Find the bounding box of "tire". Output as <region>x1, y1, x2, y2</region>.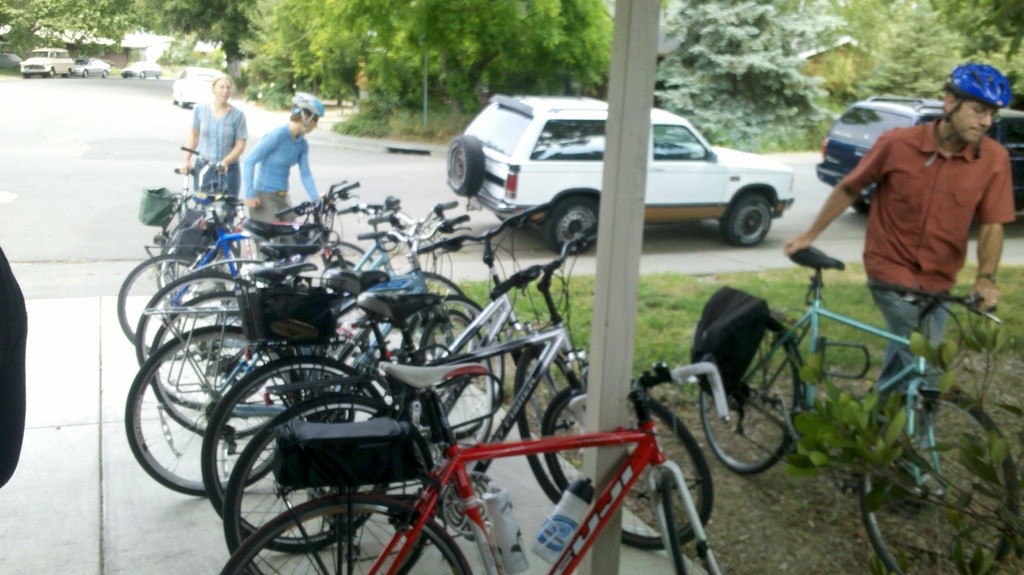
<region>97, 66, 111, 79</region>.
